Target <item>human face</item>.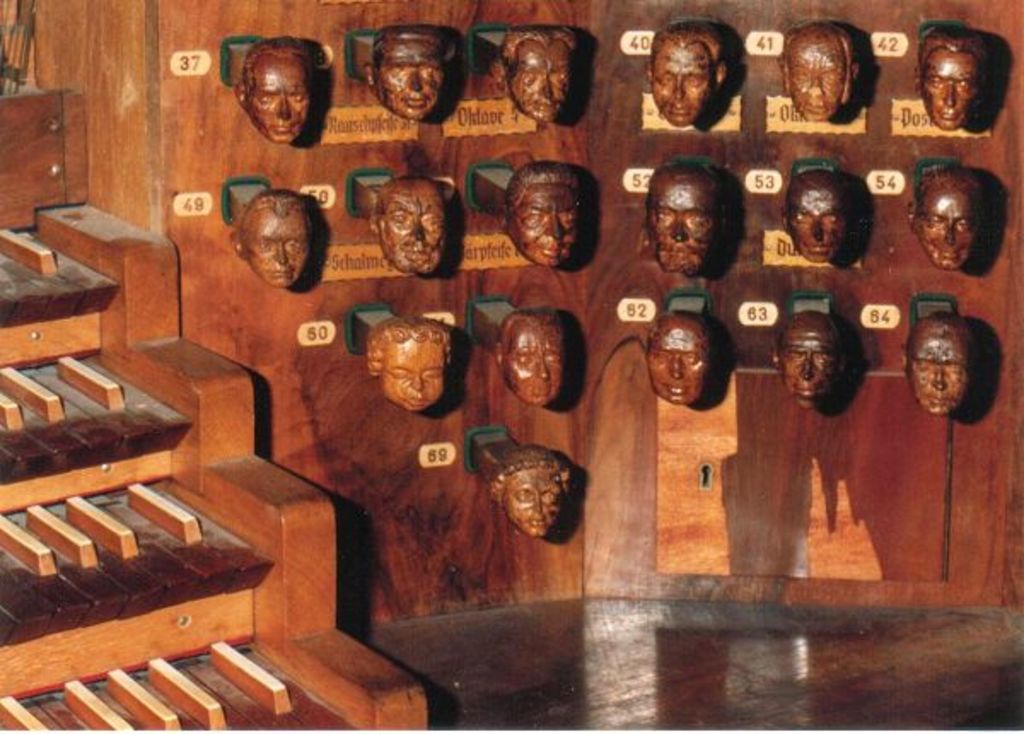
Target region: (655, 44, 710, 123).
